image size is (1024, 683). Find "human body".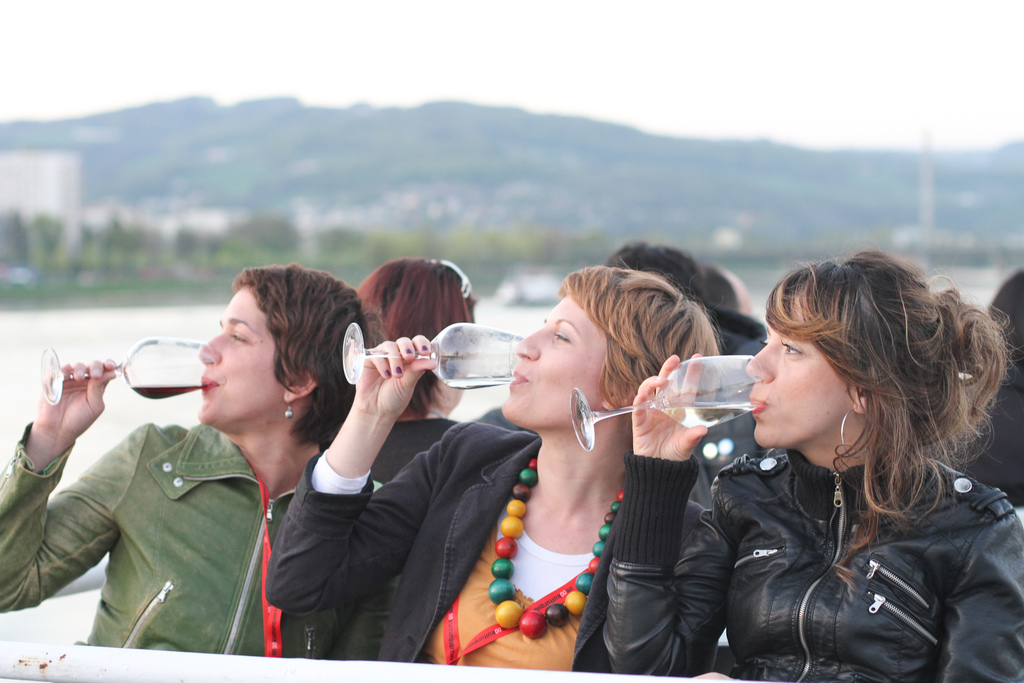
(0, 357, 404, 664).
